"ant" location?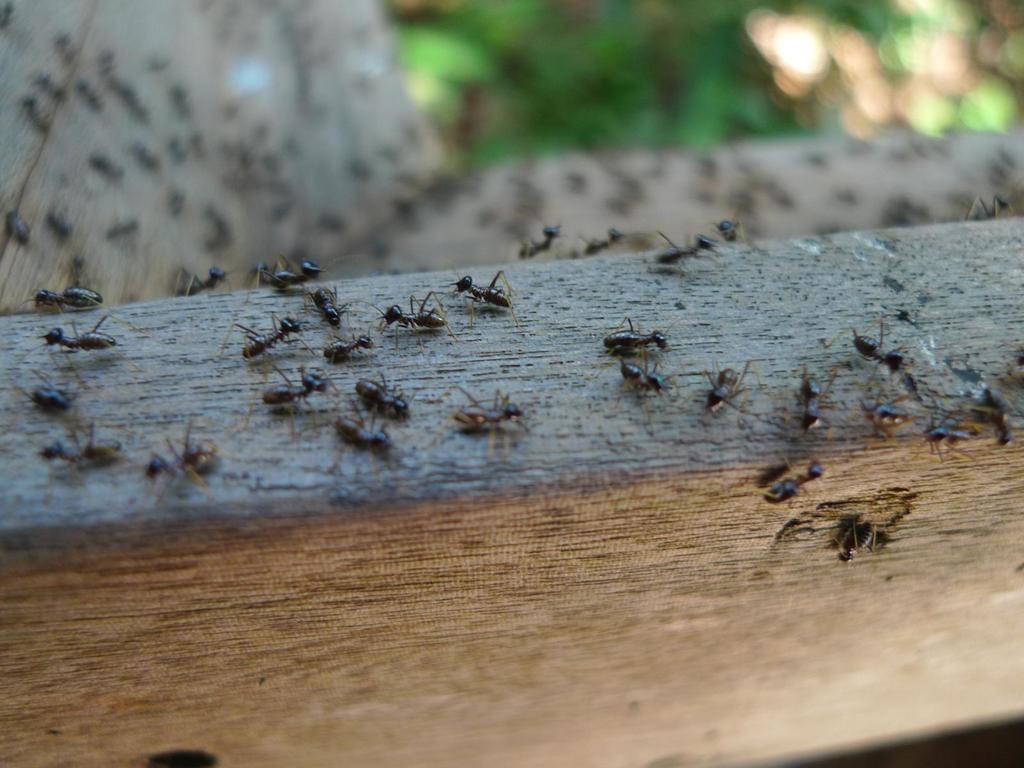
<region>308, 283, 353, 324</region>
